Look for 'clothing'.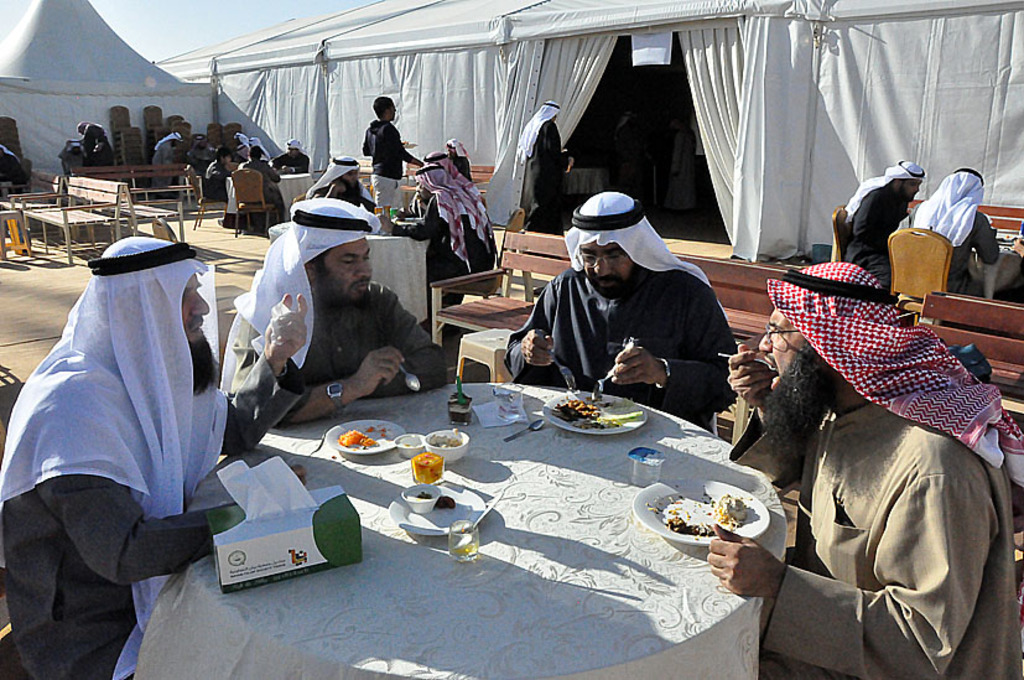
Found: box=[448, 135, 475, 182].
